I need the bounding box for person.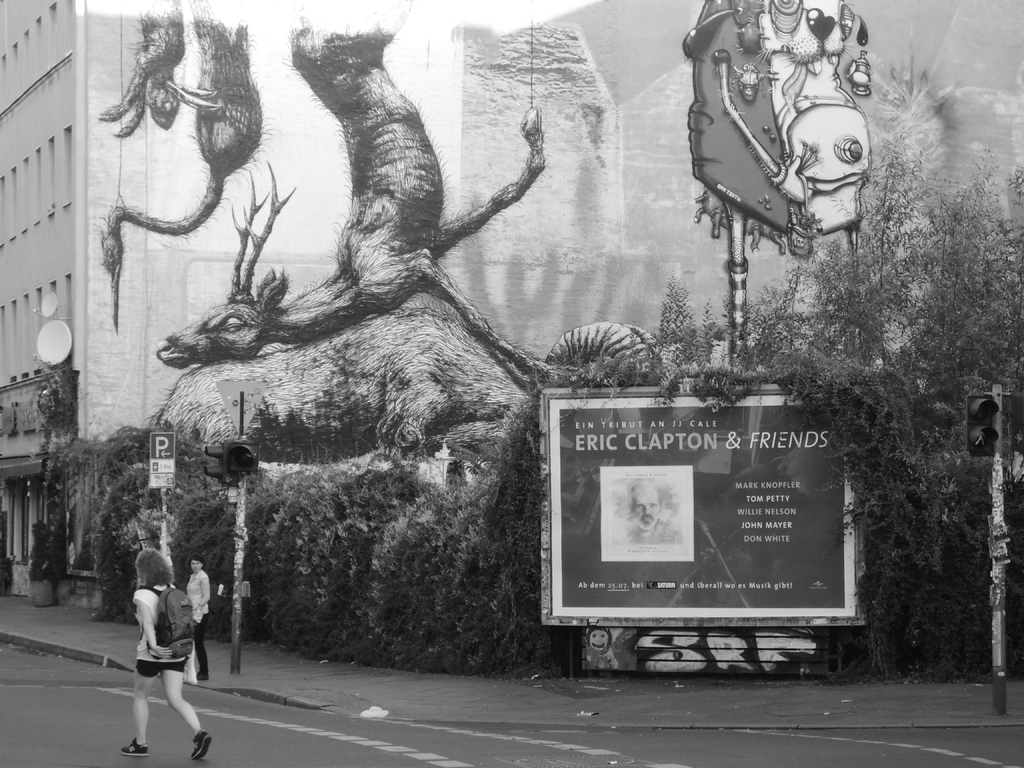
Here it is: region(617, 477, 680, 548).
